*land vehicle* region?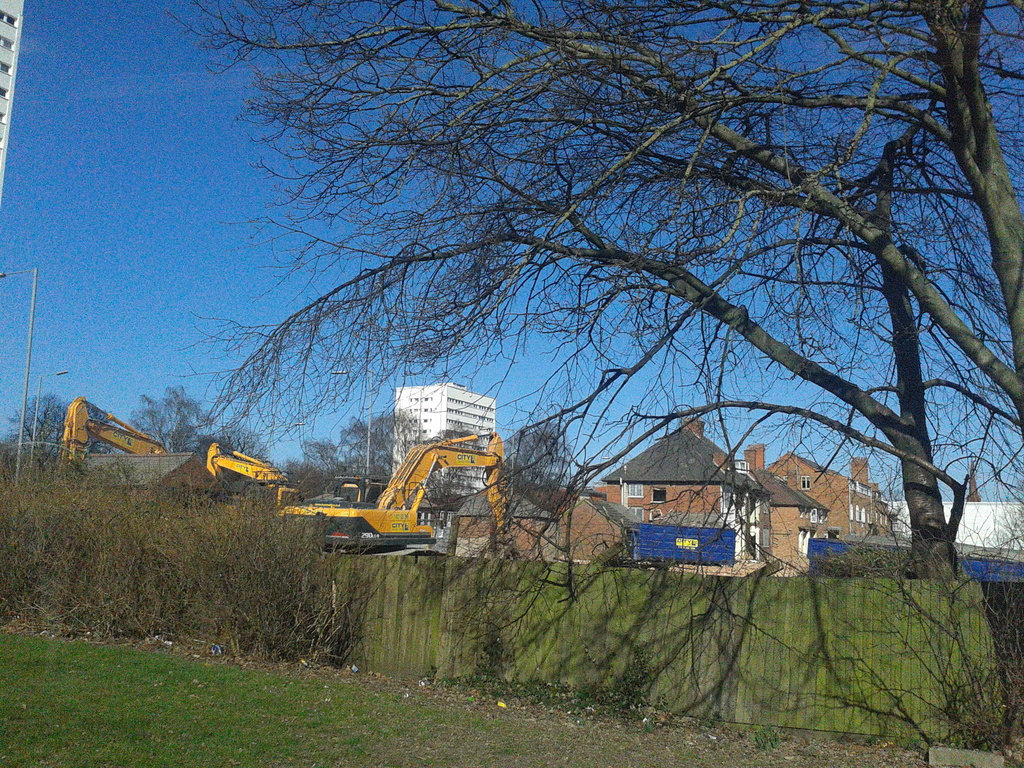
{"x1": 57, "y1": 400, "x2": 285, "y2": 525}
